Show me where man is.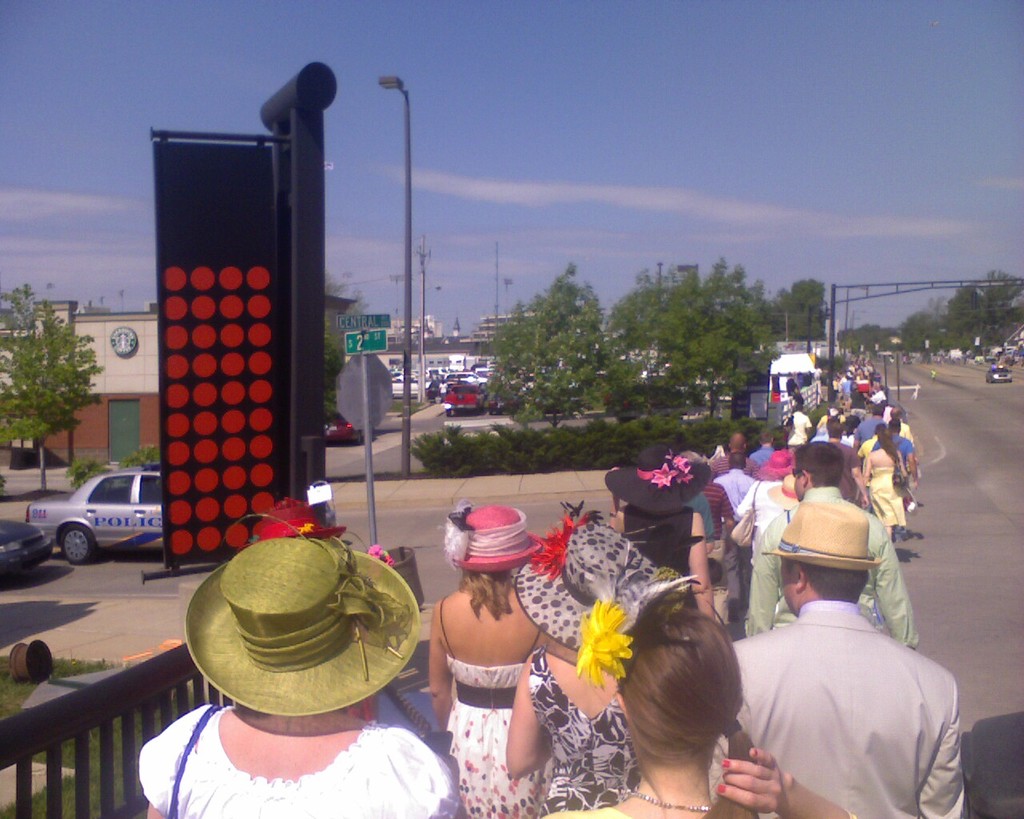
man is at box(742, 441, 918, 646).
